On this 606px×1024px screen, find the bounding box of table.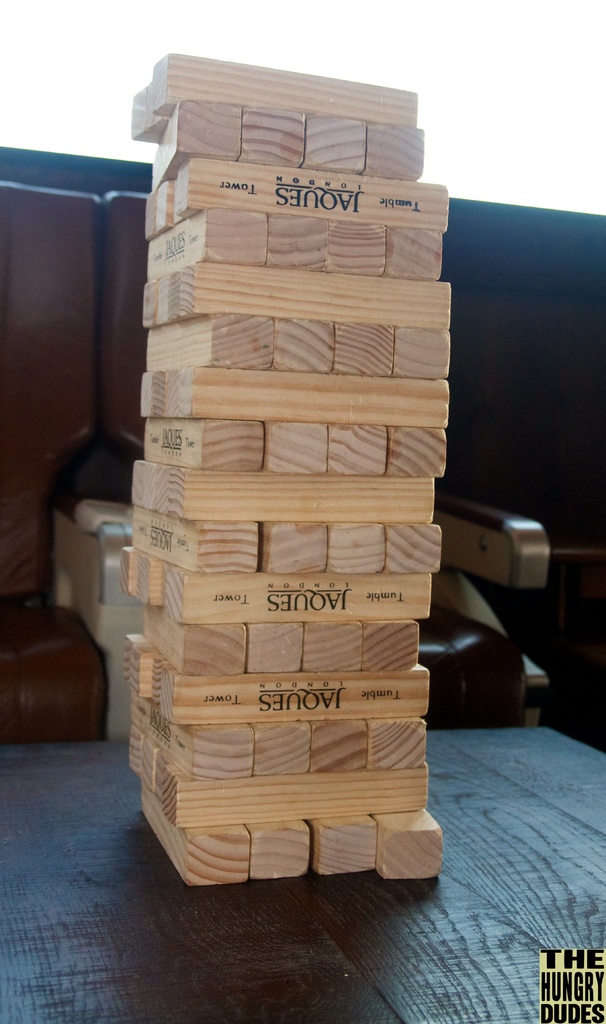
Bounding box: (0, 718, 605, 1023).
